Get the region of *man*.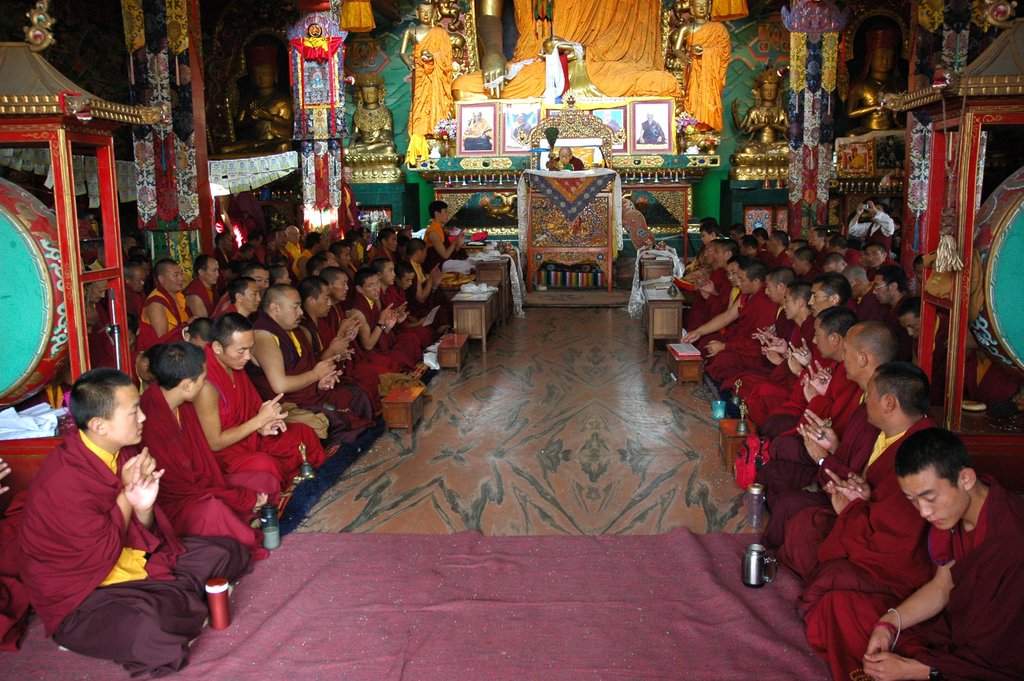
(846,199,896,260).
